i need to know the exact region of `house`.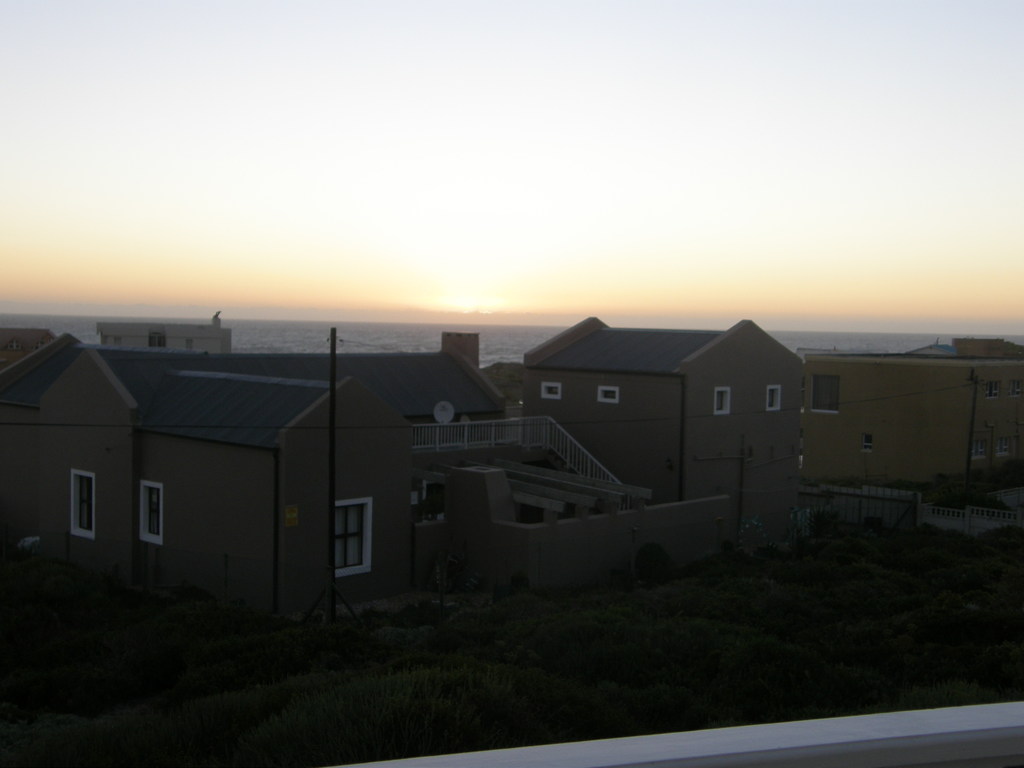
Region: left=520, top=319, right=806, bottom=572.
